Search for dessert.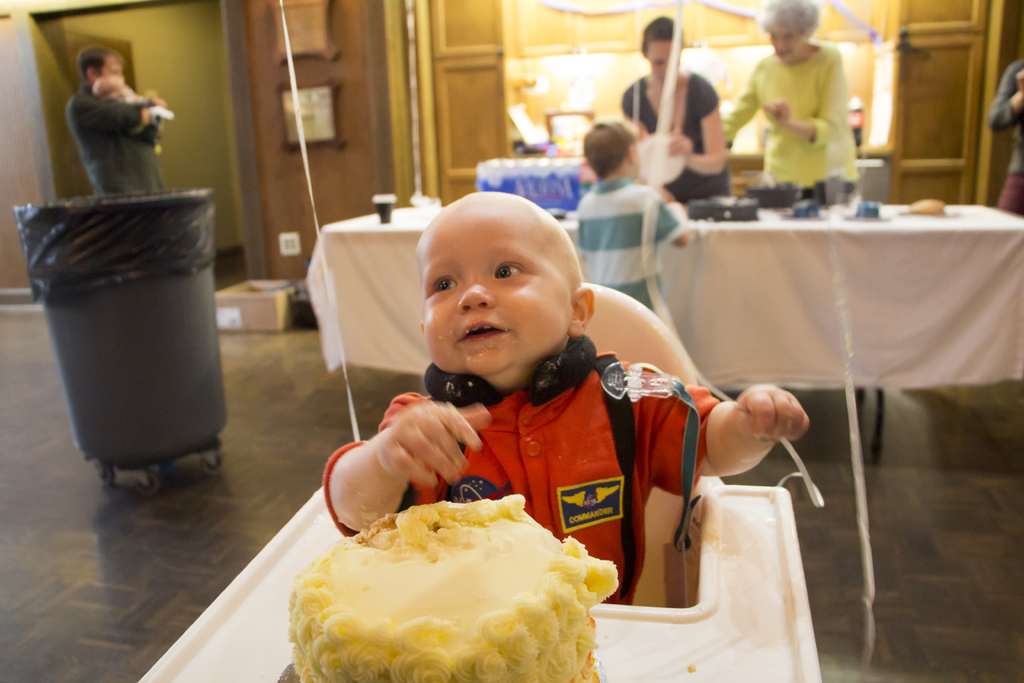
Found at <box>279,491,626,682</box>.
